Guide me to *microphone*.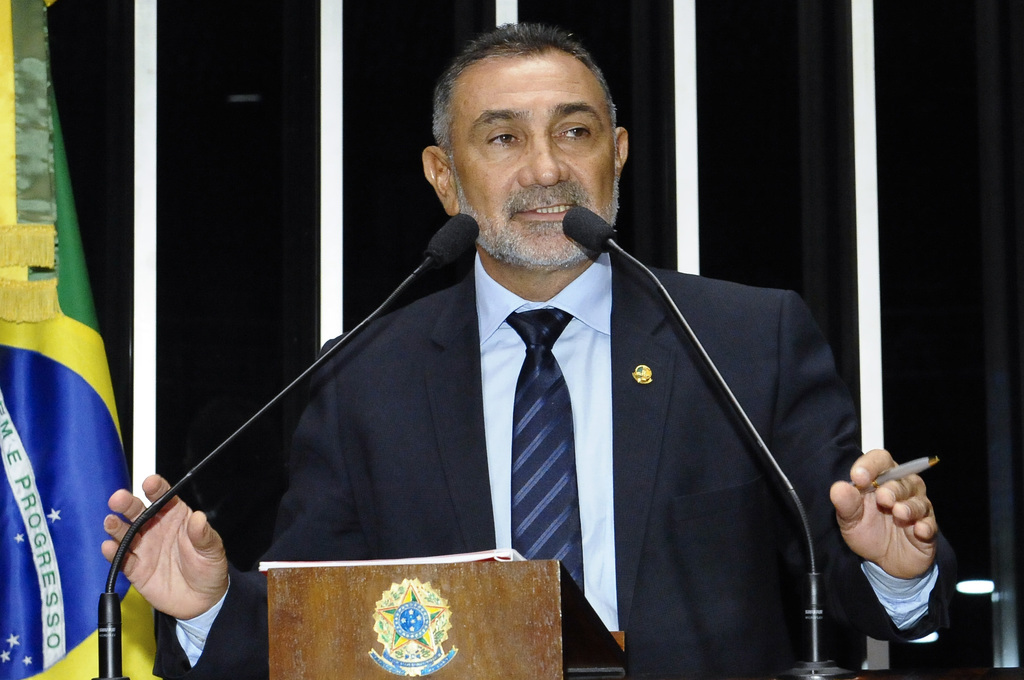
Guidance: l=422, t=208, r=483, b=269.
